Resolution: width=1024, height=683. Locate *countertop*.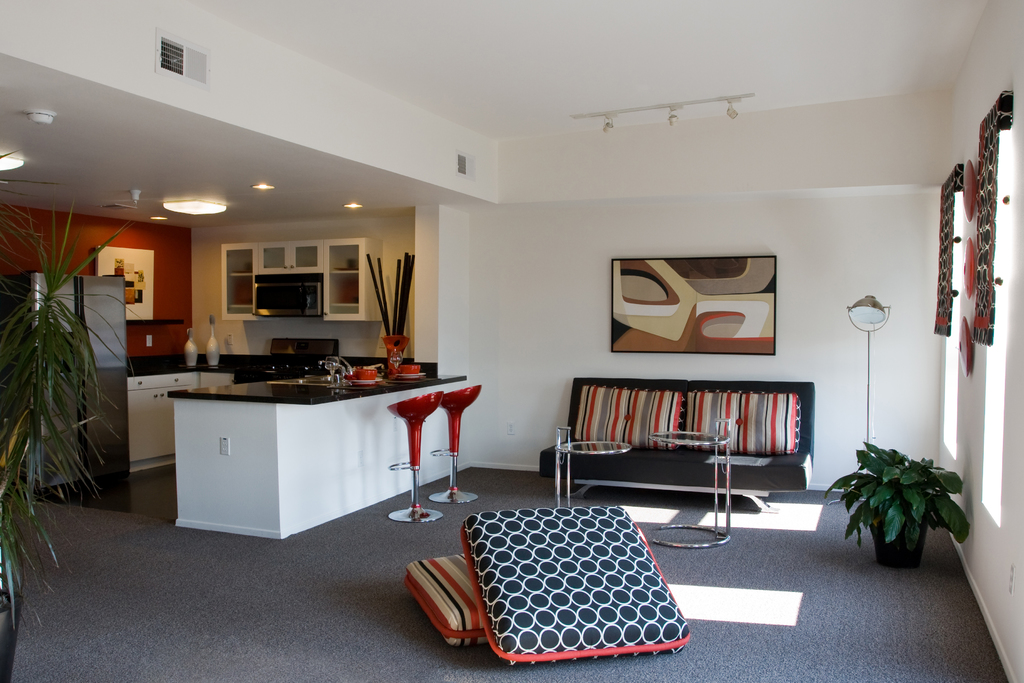
pyautogui.locateOnScreen(111, 350, 282, 373).
